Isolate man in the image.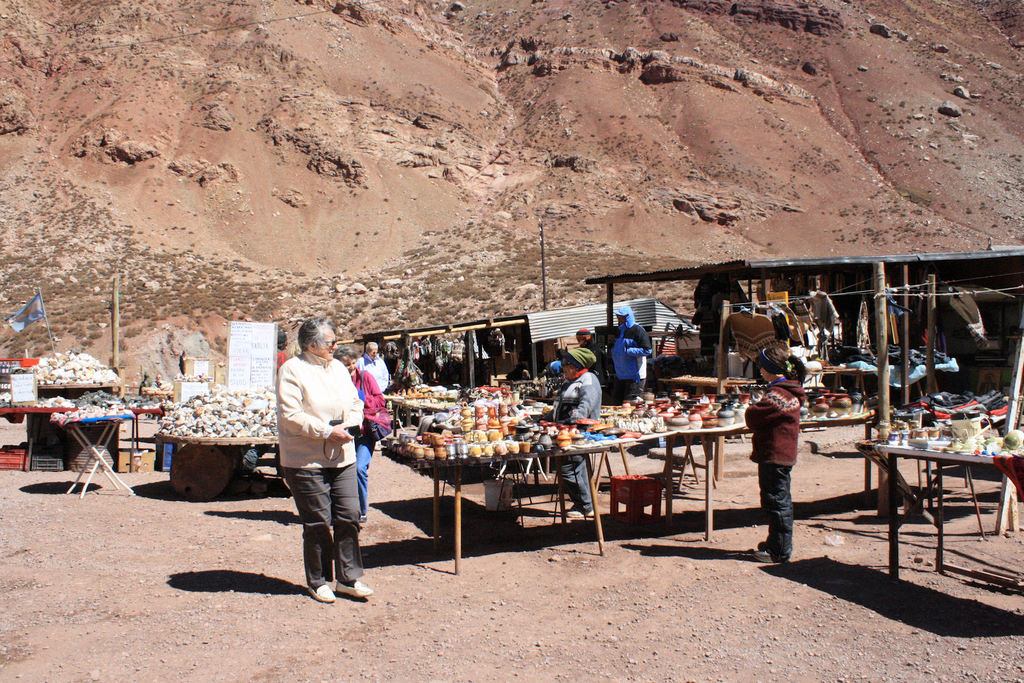
Isolated region: select_region(276, 317, 369, 601).
